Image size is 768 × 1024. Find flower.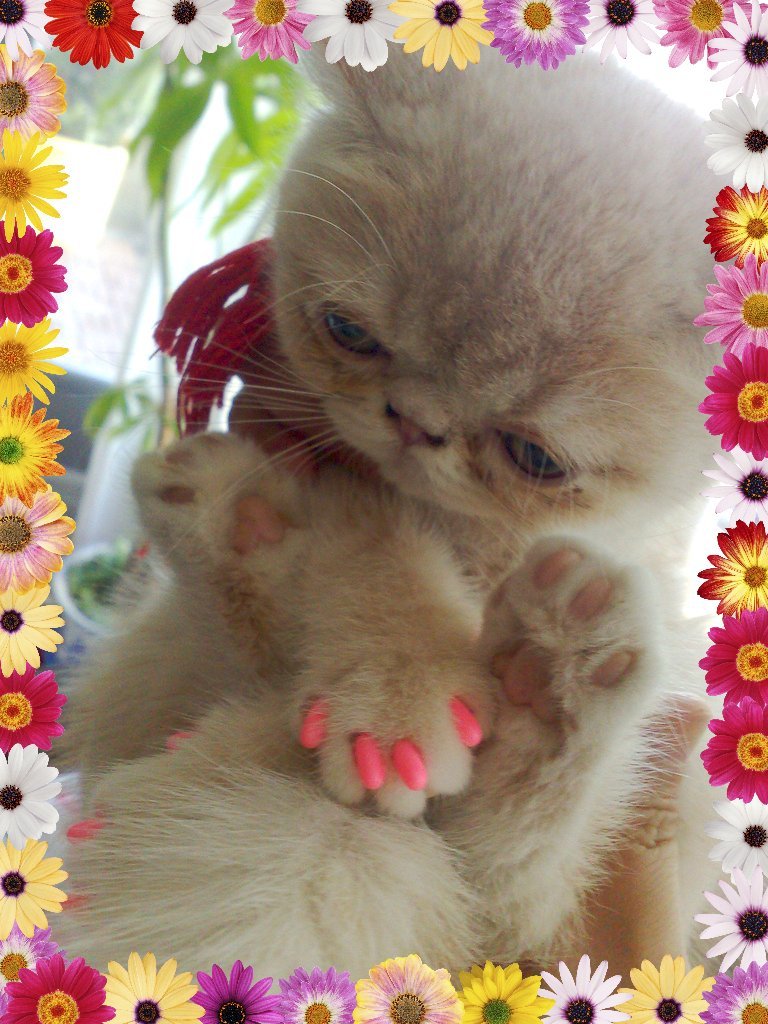
(left=533, top=952, right=638, bottom=1023).
